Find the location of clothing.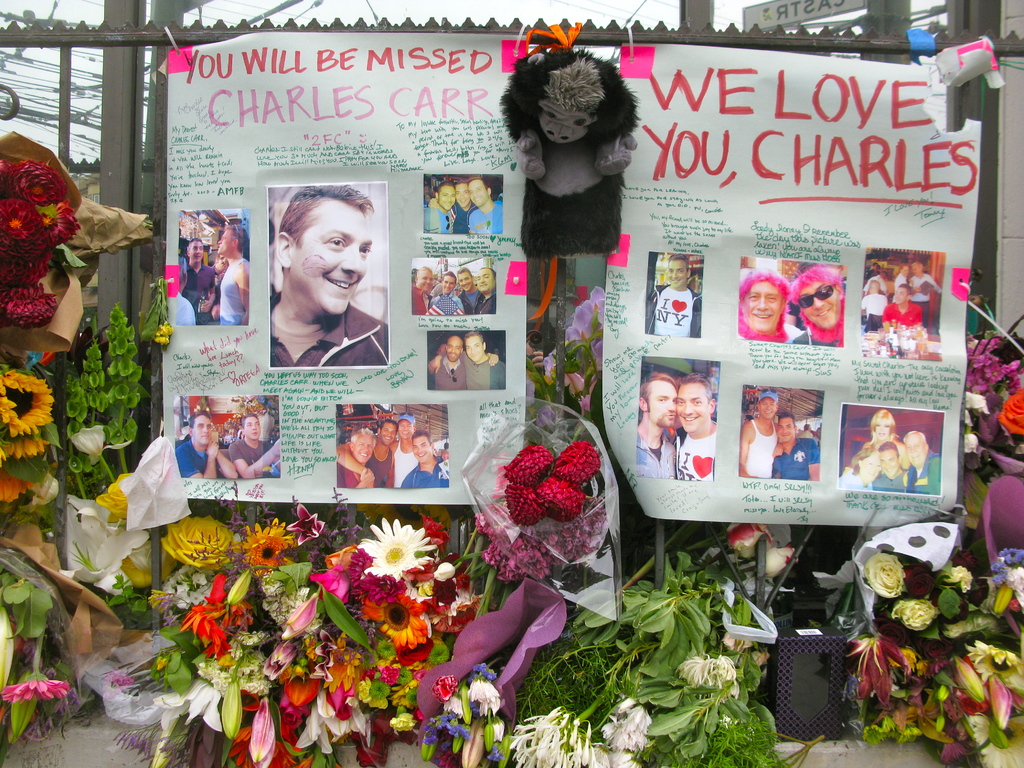
Location: [left=870, top=298, right=930, bottom=336].
